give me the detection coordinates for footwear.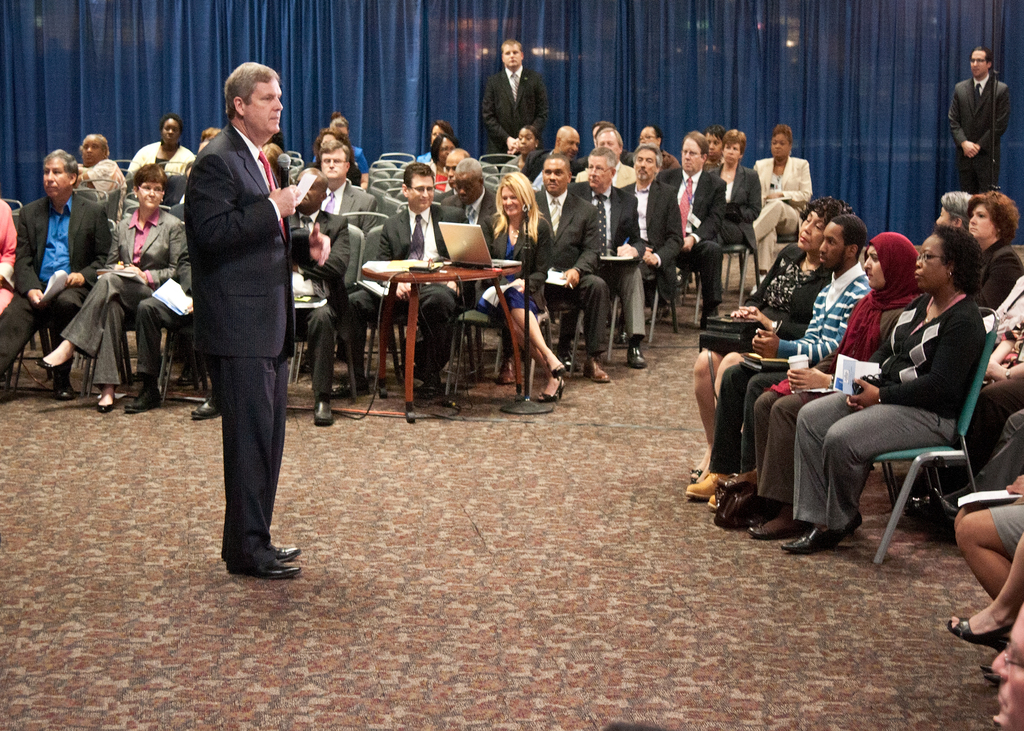
<box>539,365,572,403</box>.
